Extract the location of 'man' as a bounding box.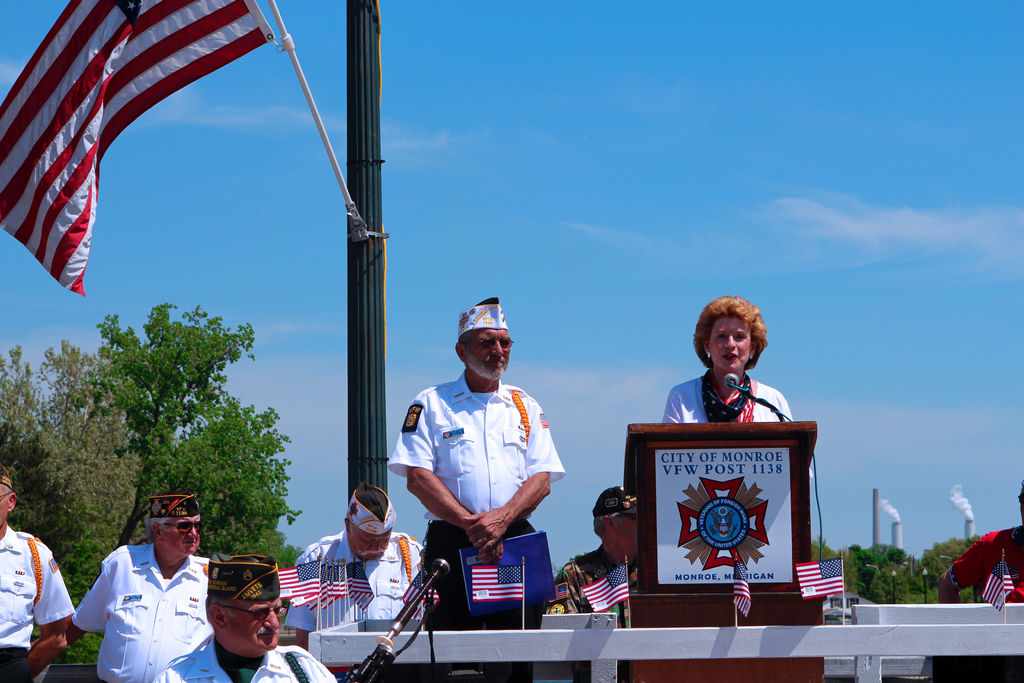
Rect(936, 483, 1023, 677).
